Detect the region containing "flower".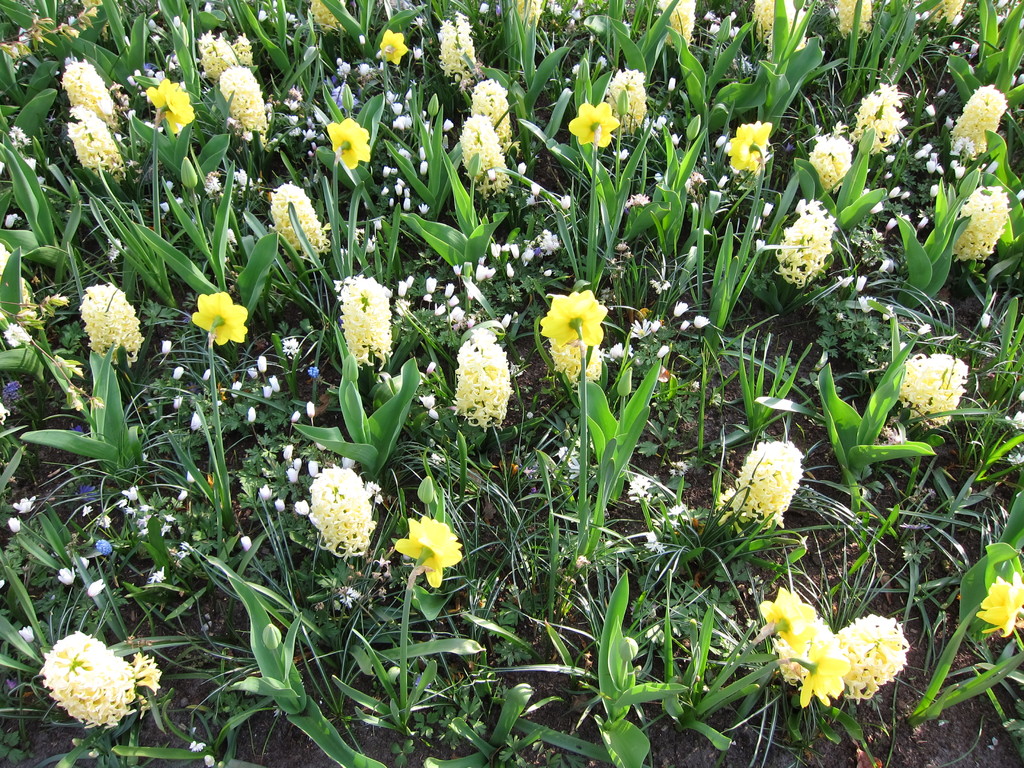
(270,376,282,392).
